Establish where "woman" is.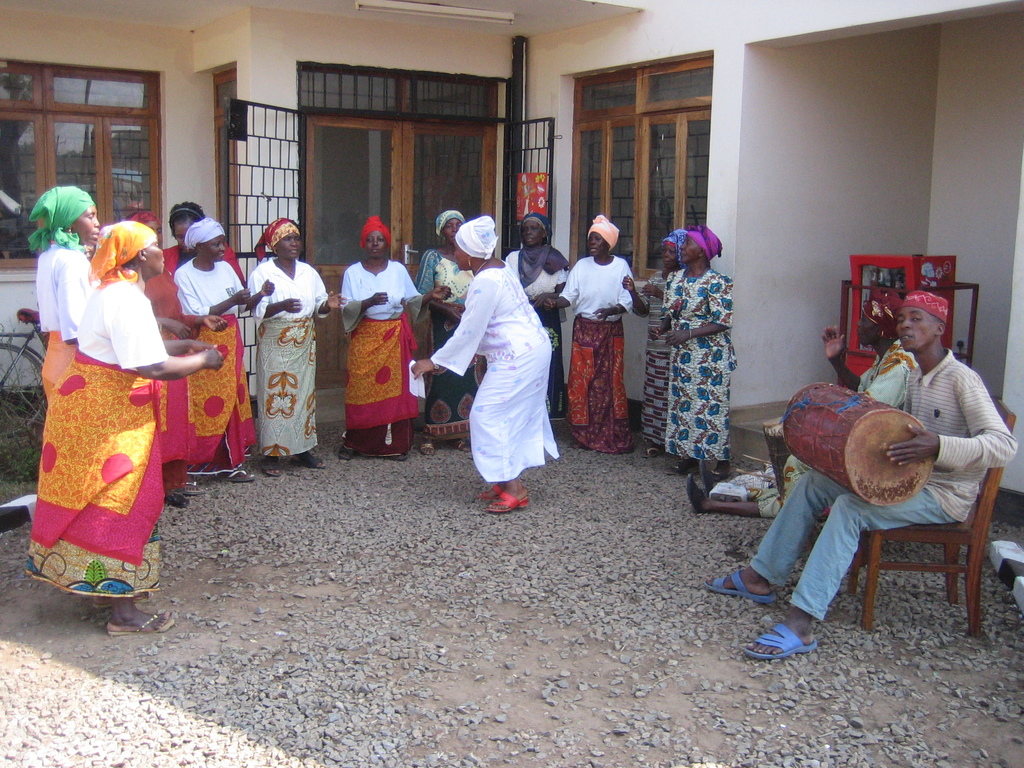
Established at 179, 214, 269, 483.
